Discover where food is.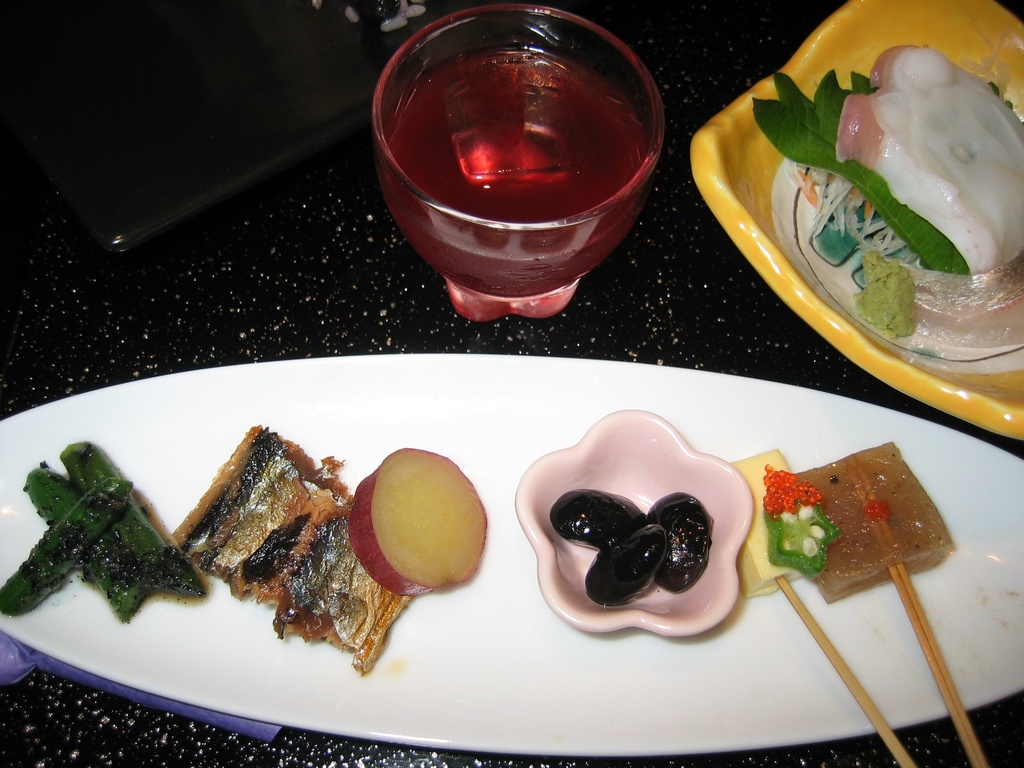
Discovered at x1=792, y1=440, x2=957, y2=609.
